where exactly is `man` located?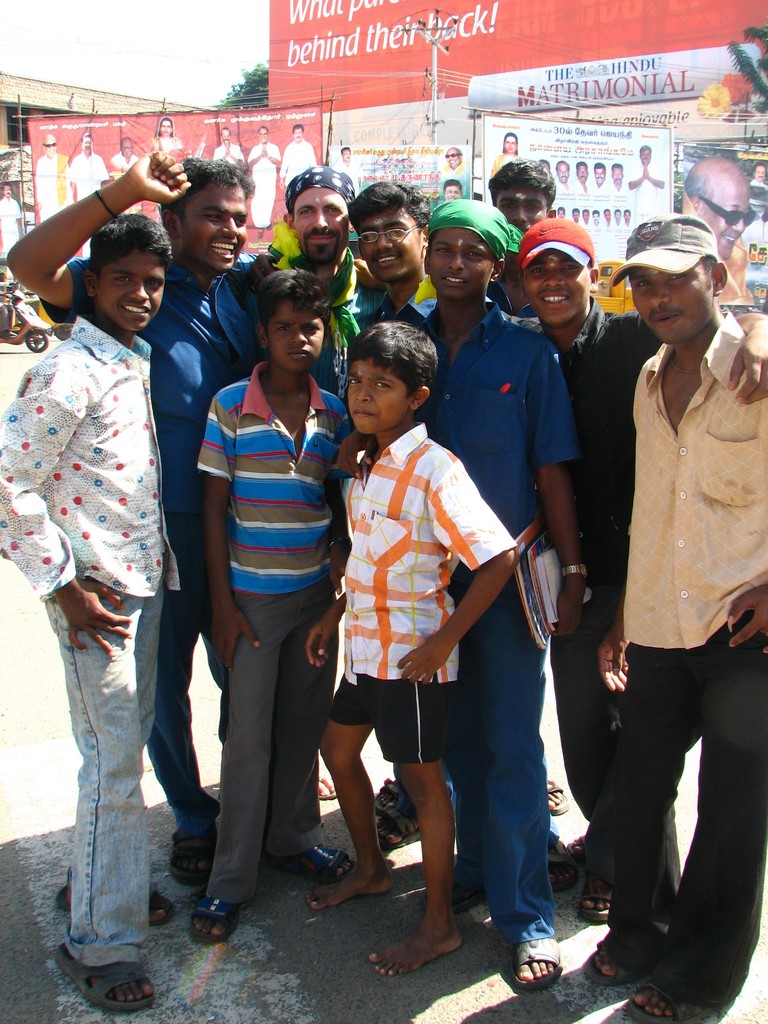
Its bounding box is region(575, 162, 592, 196).
